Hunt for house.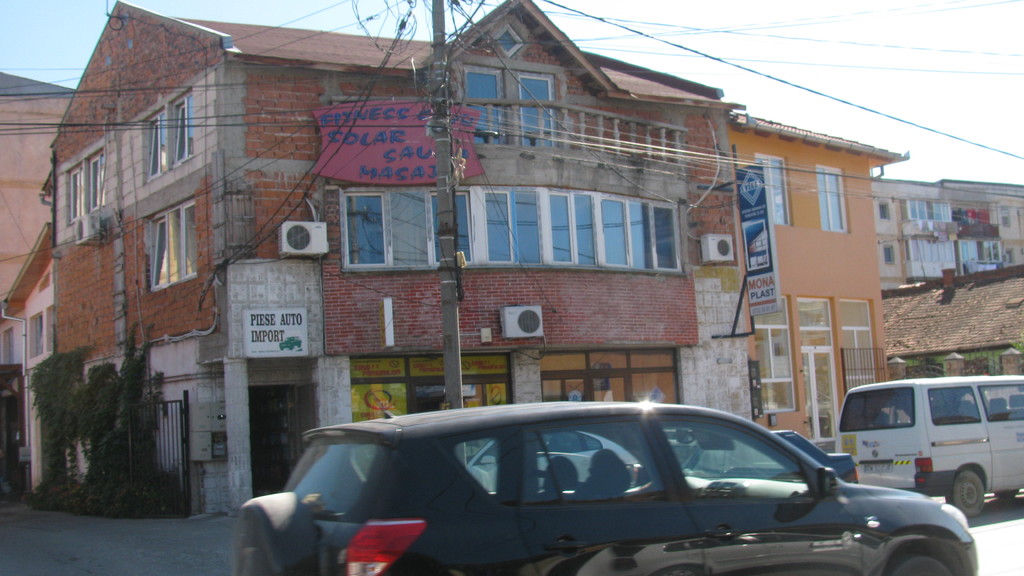
Hunted down at (868, 172, 1023, 293).
